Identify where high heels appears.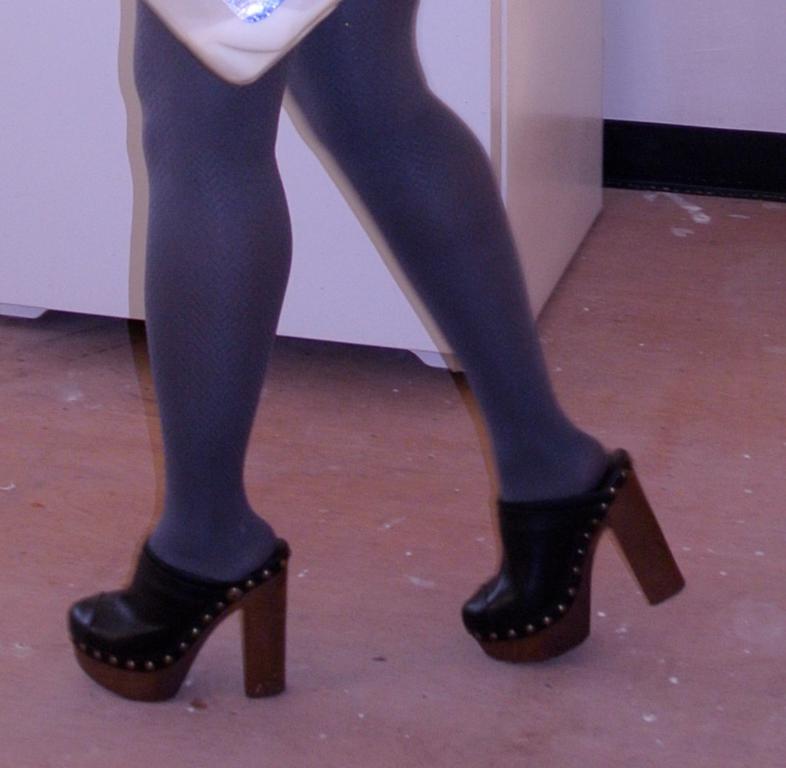
Appears at x1=460, y1=437, x2=689, y2=665.
